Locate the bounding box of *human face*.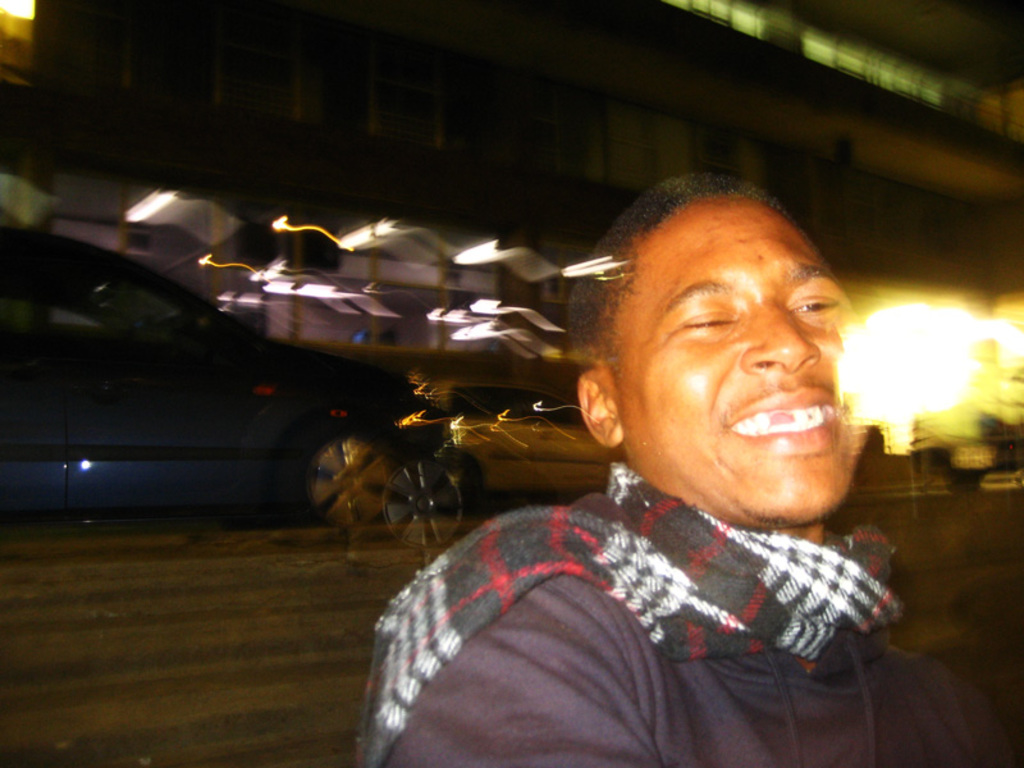
Bounding box: left=623, top=198, right=869, bottom=518.
